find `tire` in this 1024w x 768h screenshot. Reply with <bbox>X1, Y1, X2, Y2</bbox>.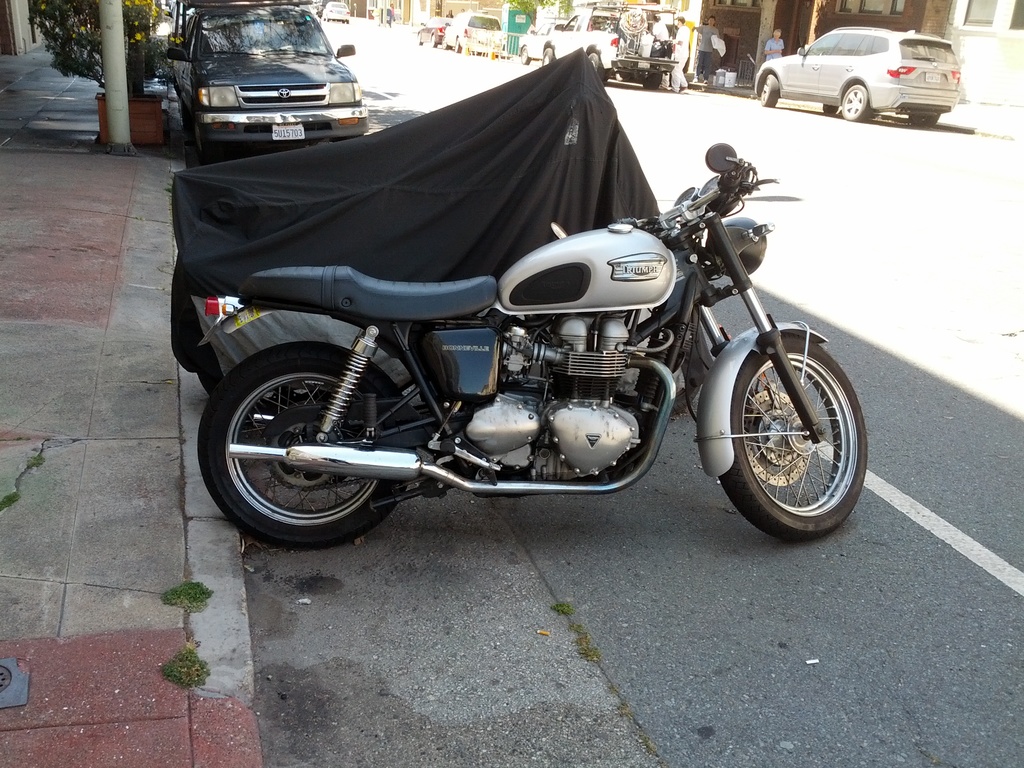
<bbox>643, 70, 662, 92</bbox>.
